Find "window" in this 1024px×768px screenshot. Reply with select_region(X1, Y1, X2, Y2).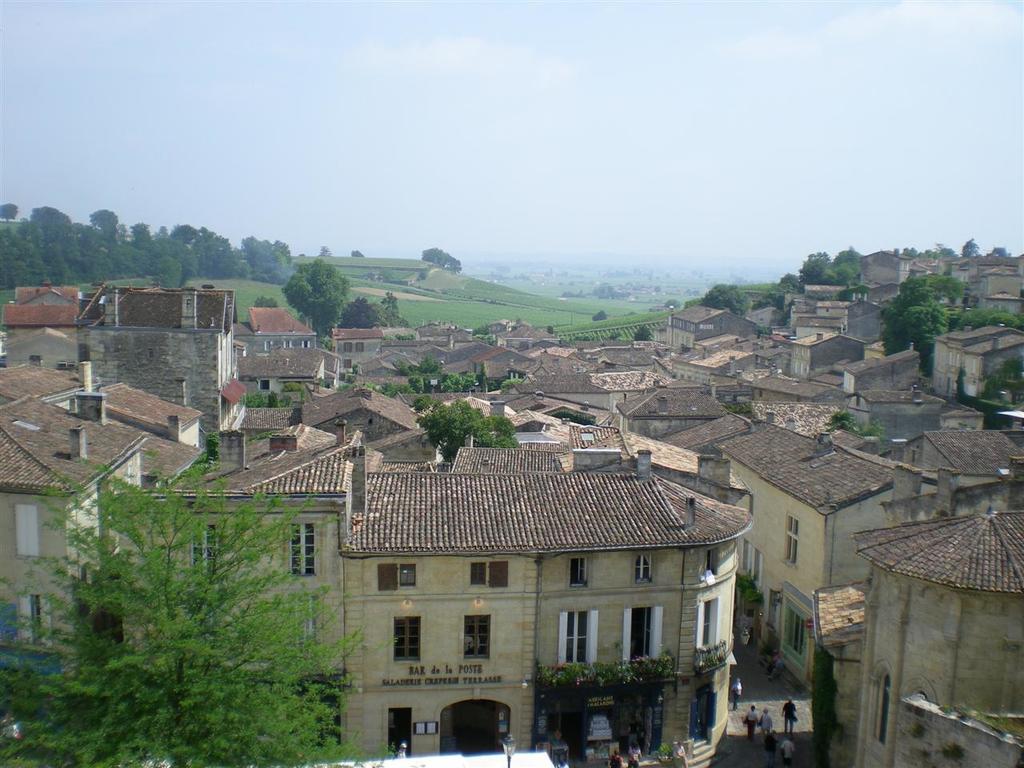
select_region(566, 554, 598, 590).
